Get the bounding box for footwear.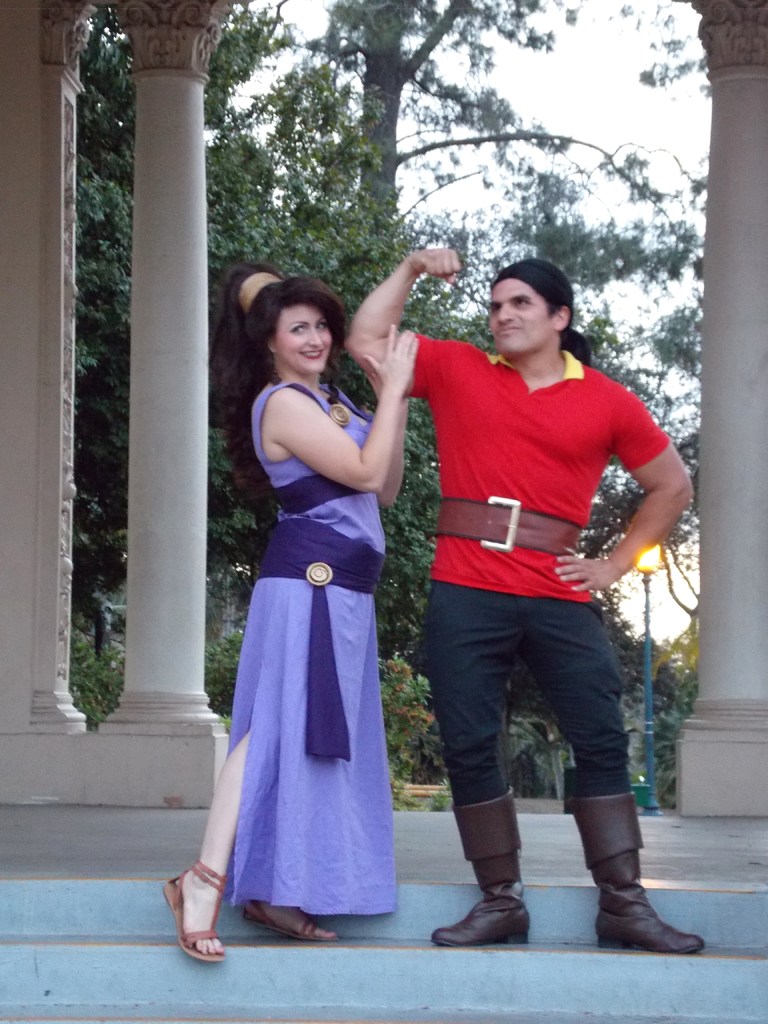
x1=451 y1=879 x2=548 y2=950.
